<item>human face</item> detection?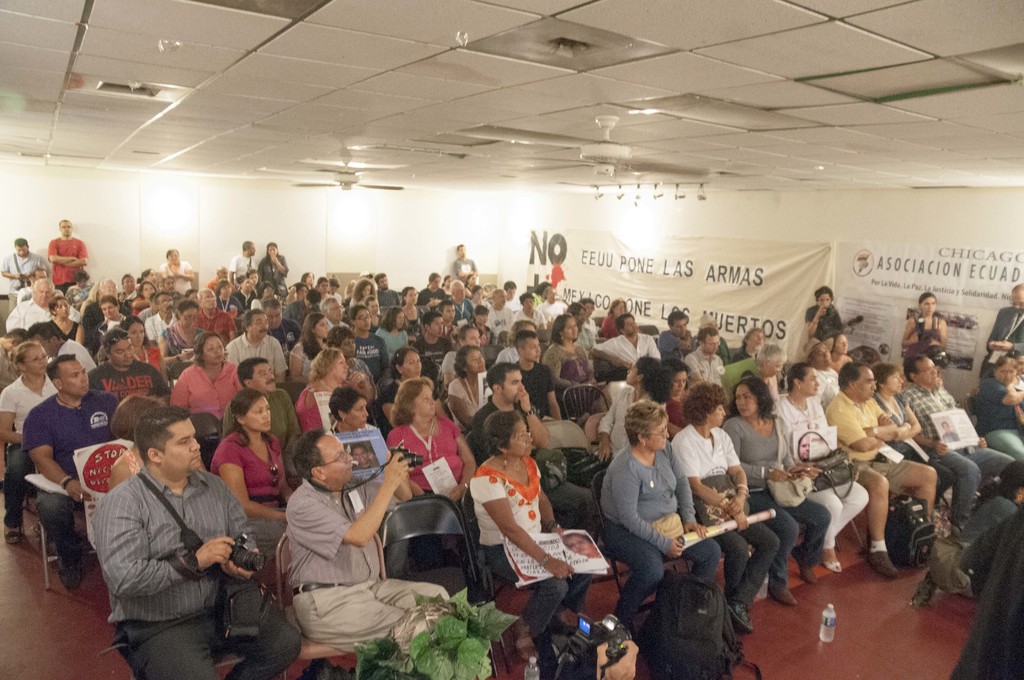
locate(398, 350, 422, 378)
